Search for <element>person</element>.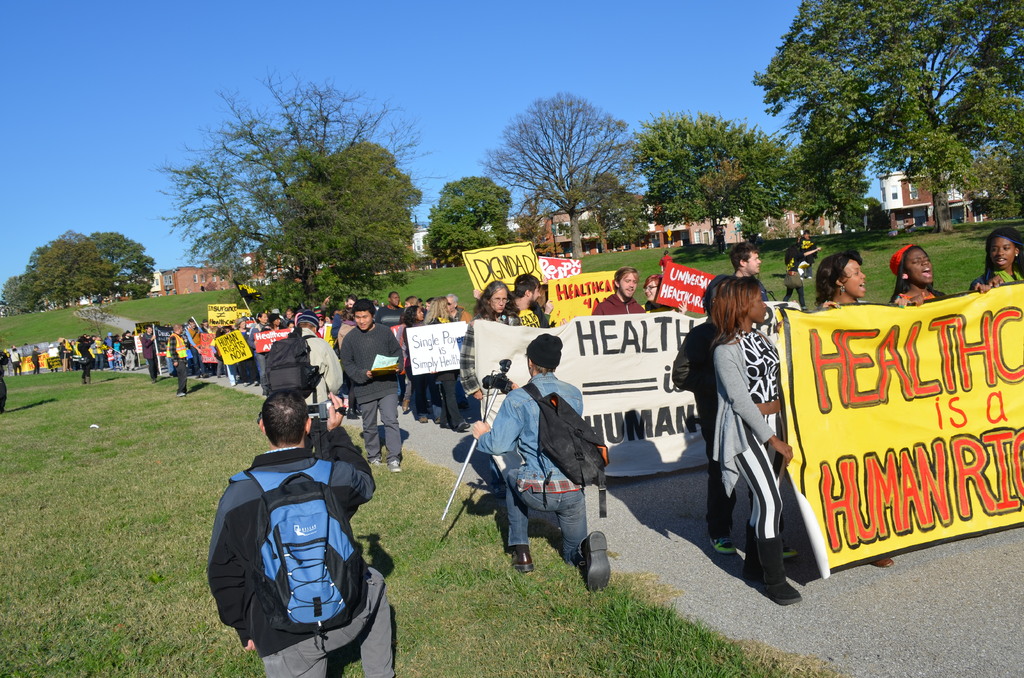
Found at pyautogui.locateOnScreen(166, 321, 188, 398).
